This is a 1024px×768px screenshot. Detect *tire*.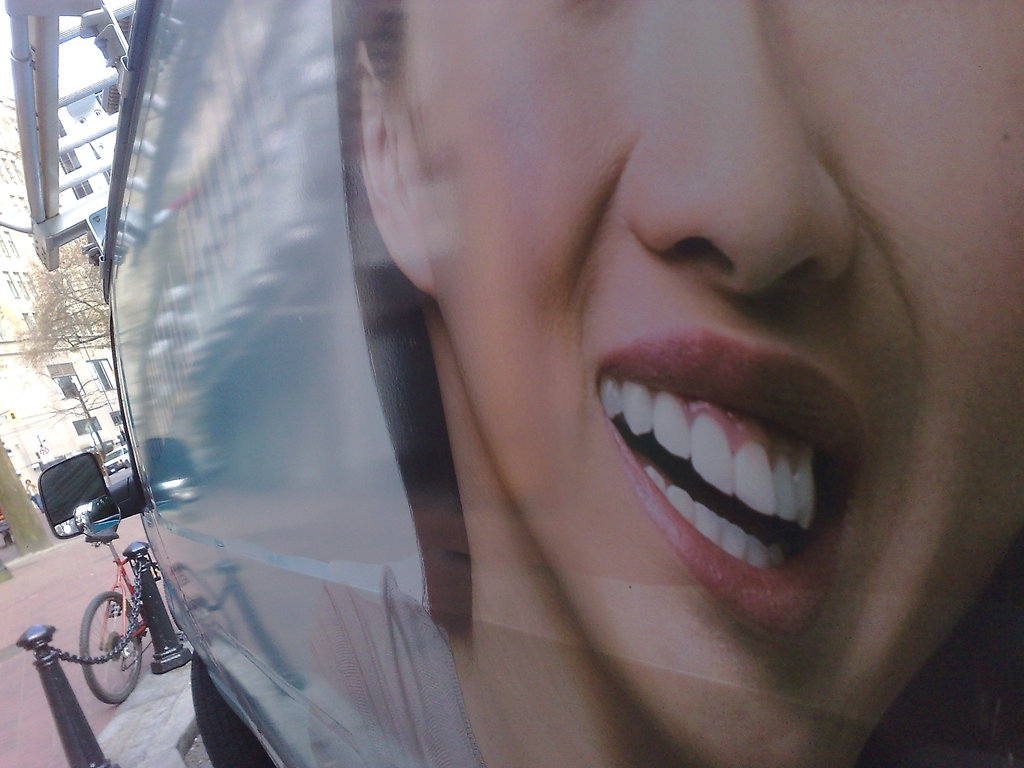
box=[79, 589, 145, 705].
